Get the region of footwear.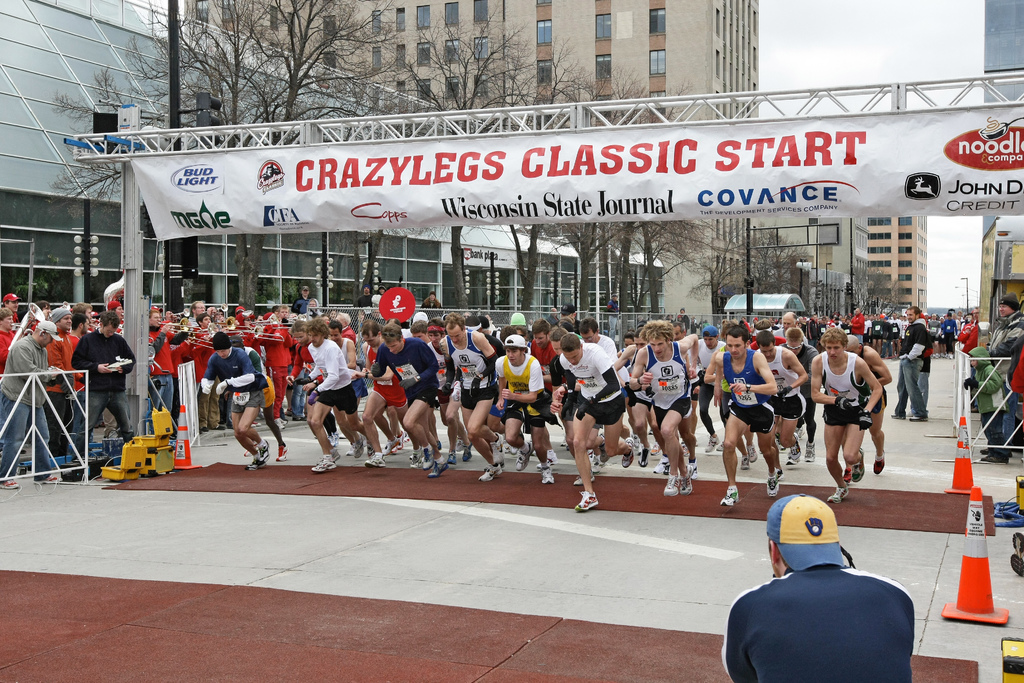
(left=216, top=423, right=225, bottom=429).
